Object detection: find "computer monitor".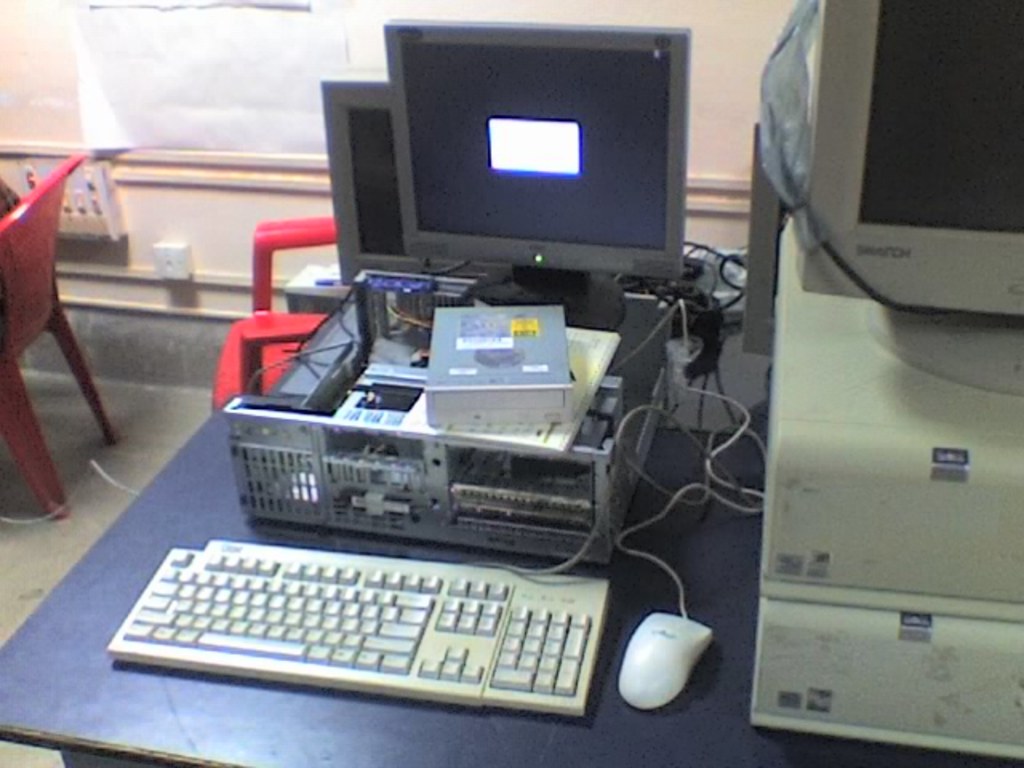
381,16,701,326.
